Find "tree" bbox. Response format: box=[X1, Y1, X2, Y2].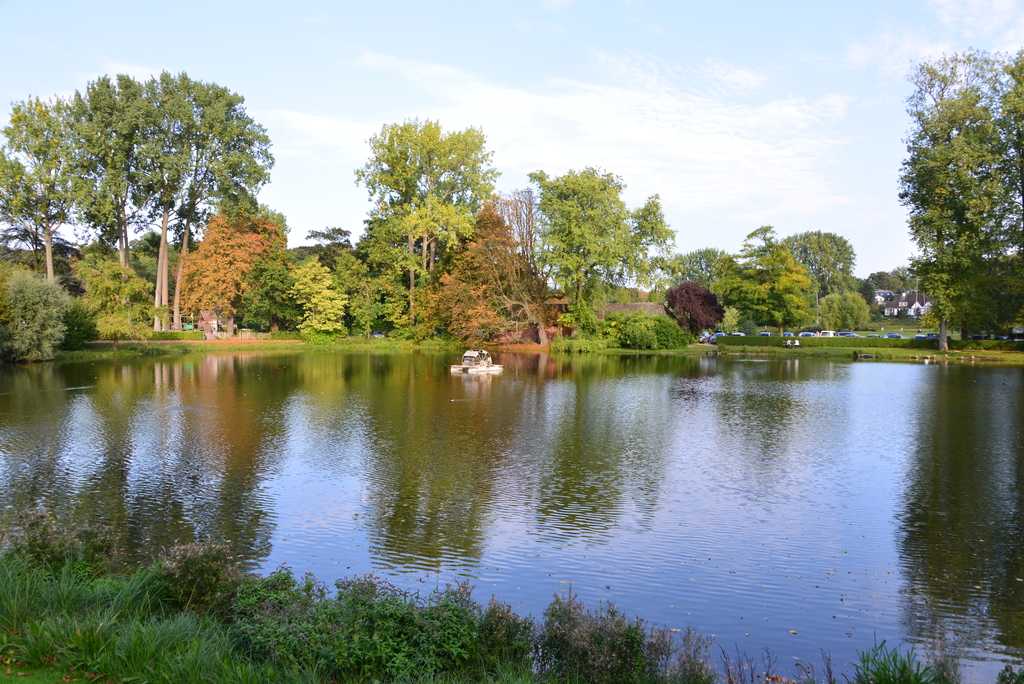
box=[518, 162, 692, 338].
